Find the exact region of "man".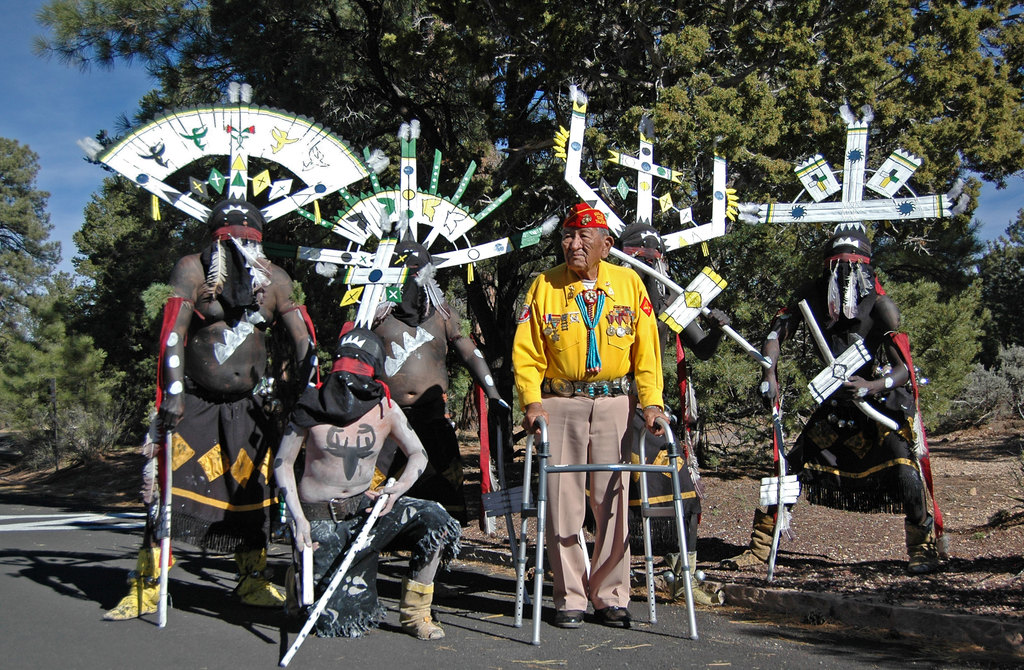
Exact region: pyautogui.locateOnScreen(362, 243, 508, 500).
